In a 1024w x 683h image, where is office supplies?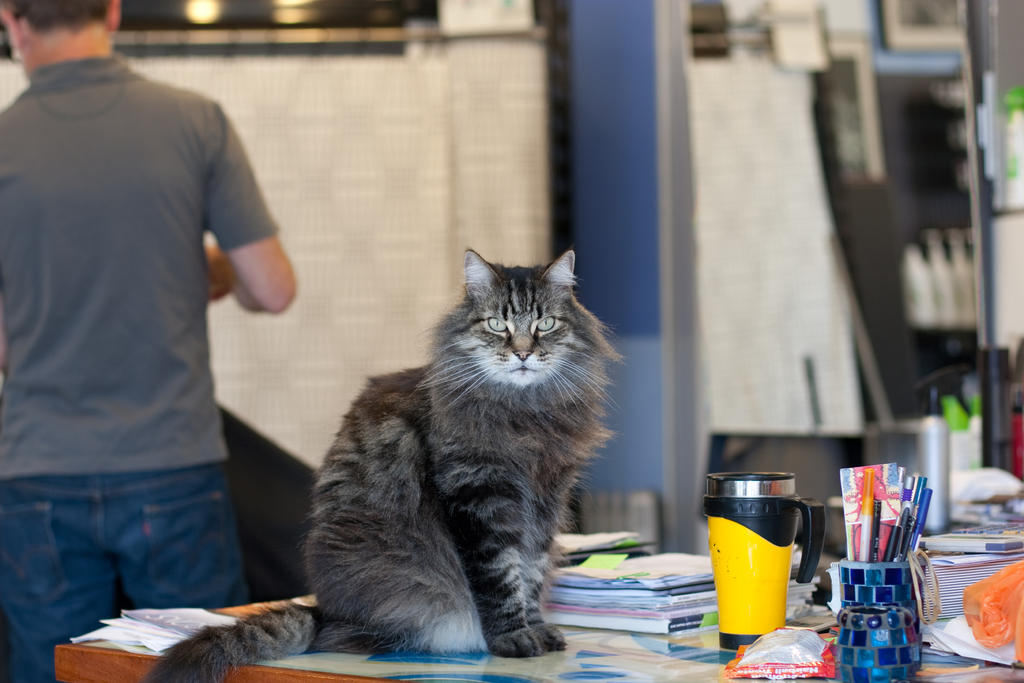
[left=705, top=467, right=824, bottom=652].
